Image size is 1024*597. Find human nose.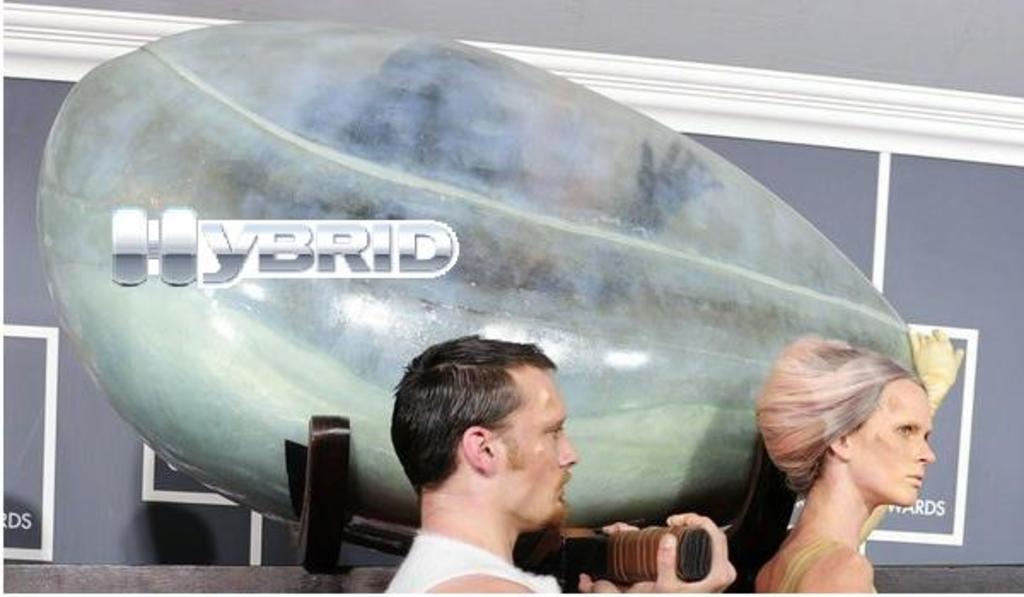
(560,435,575,466).
